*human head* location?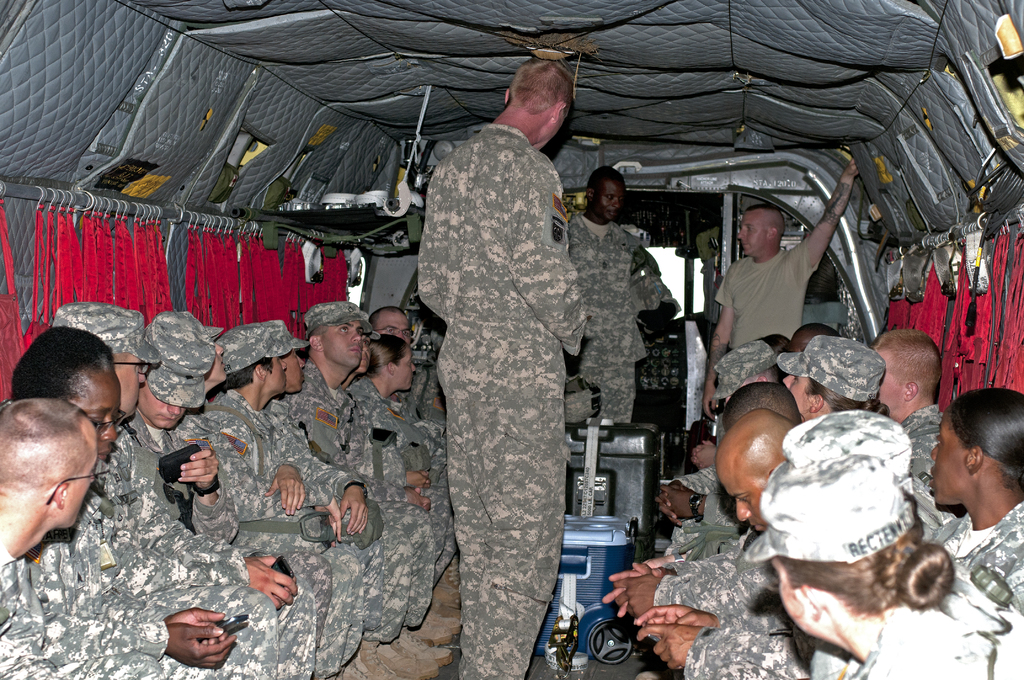
rect(585, 161, 623, 220)
